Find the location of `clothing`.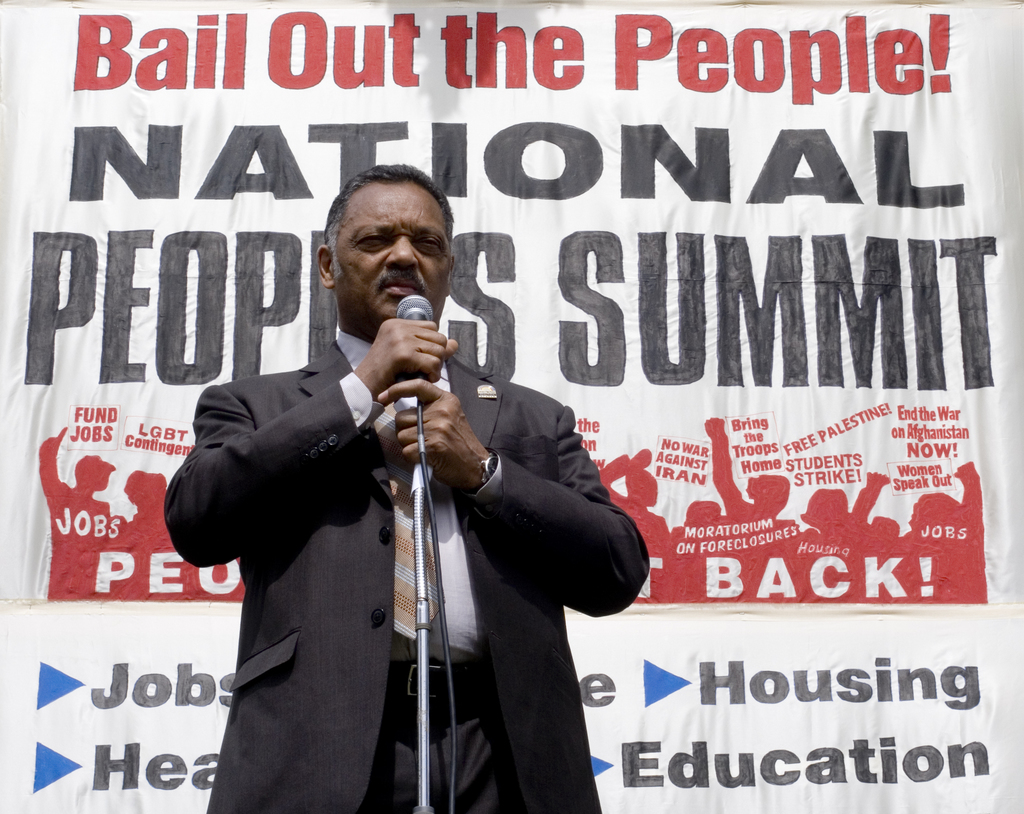
Location: 161:323:653:813.
